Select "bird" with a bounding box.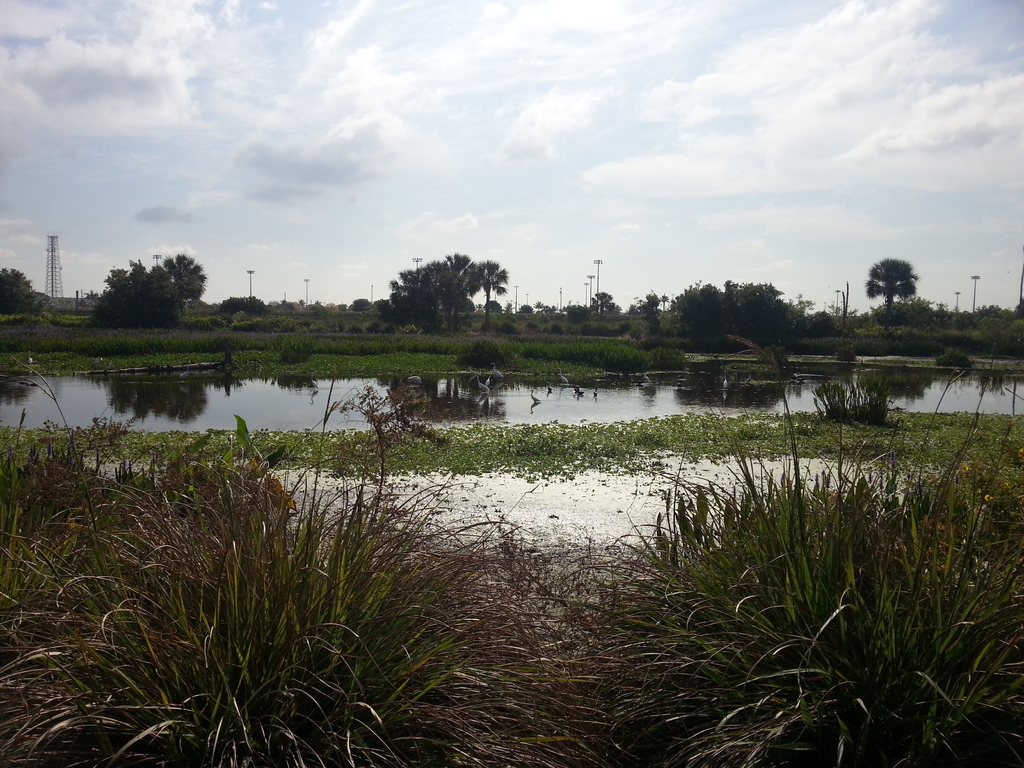
pyautogui.locateOnScreen(467, 365, 477, 383).
